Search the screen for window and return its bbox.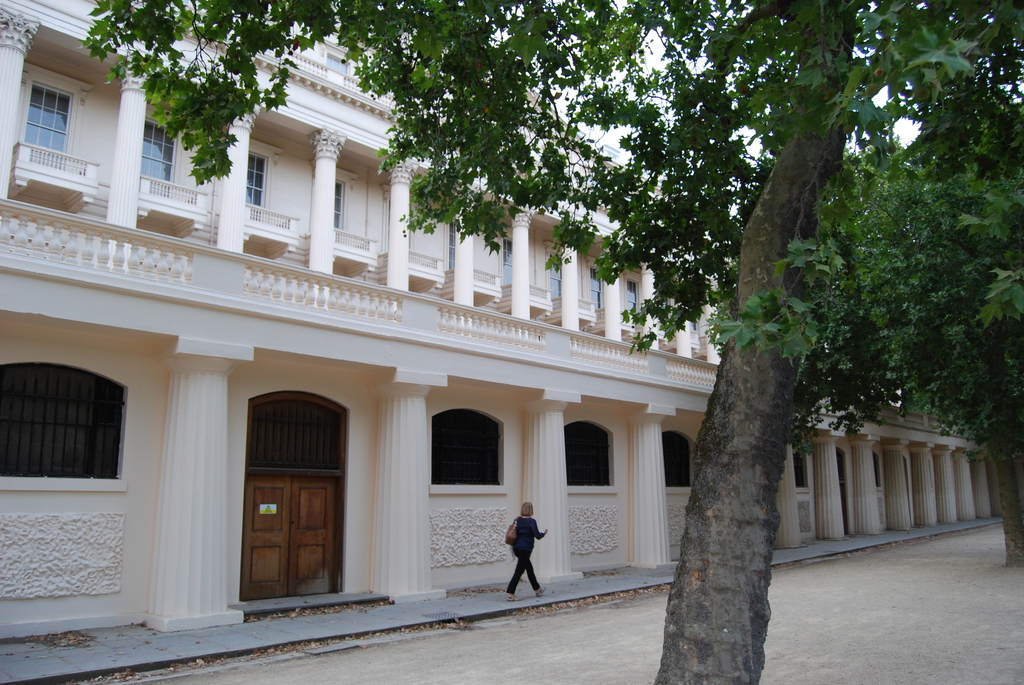
Found: crop(141, 117, 184, 184).
